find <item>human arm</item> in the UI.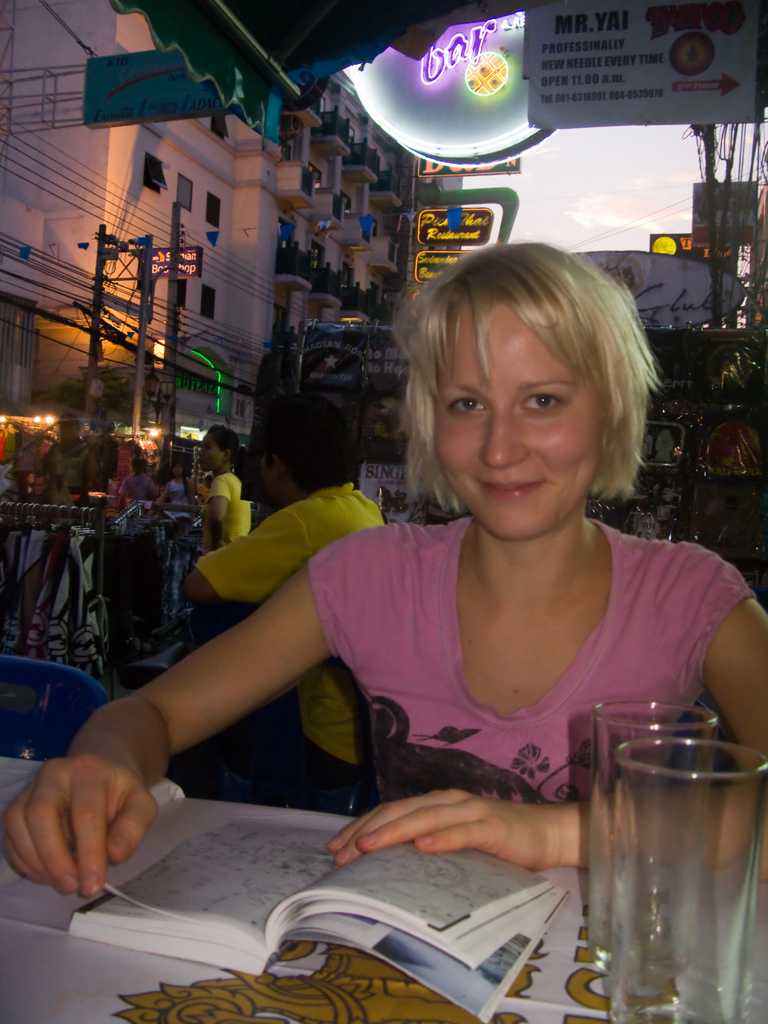
UI element at {"left": 175, "top": 490, "right": 331, "bottom": 599}.
